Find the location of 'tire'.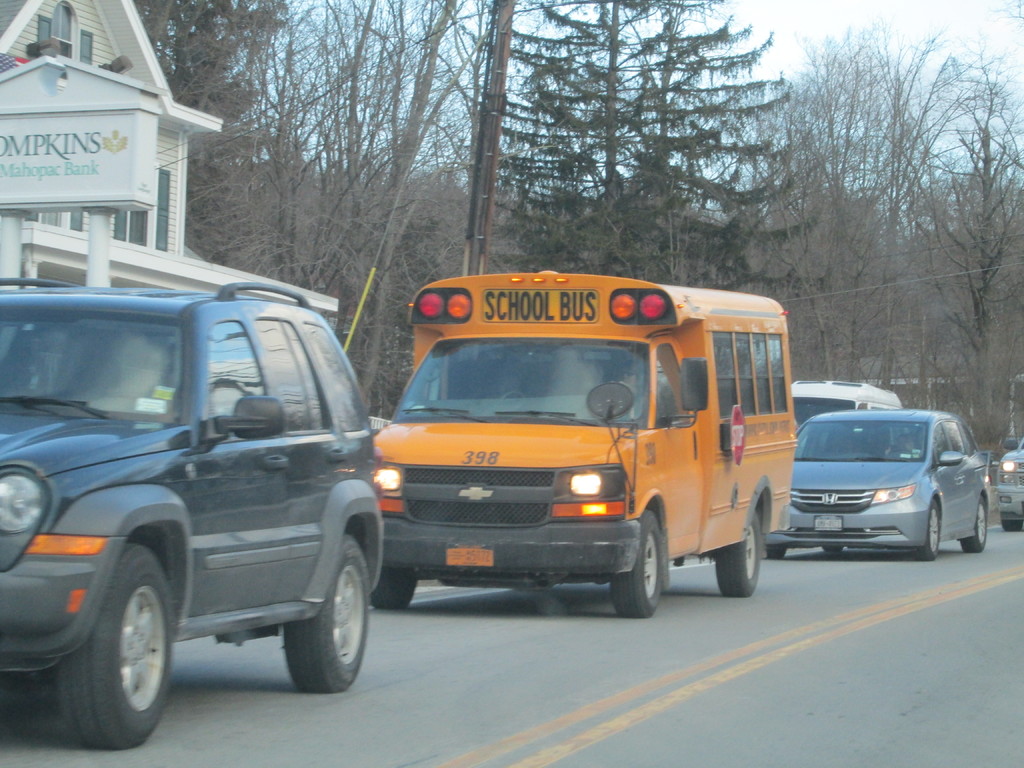
Location: bbox(284, 535, 370, 692).
